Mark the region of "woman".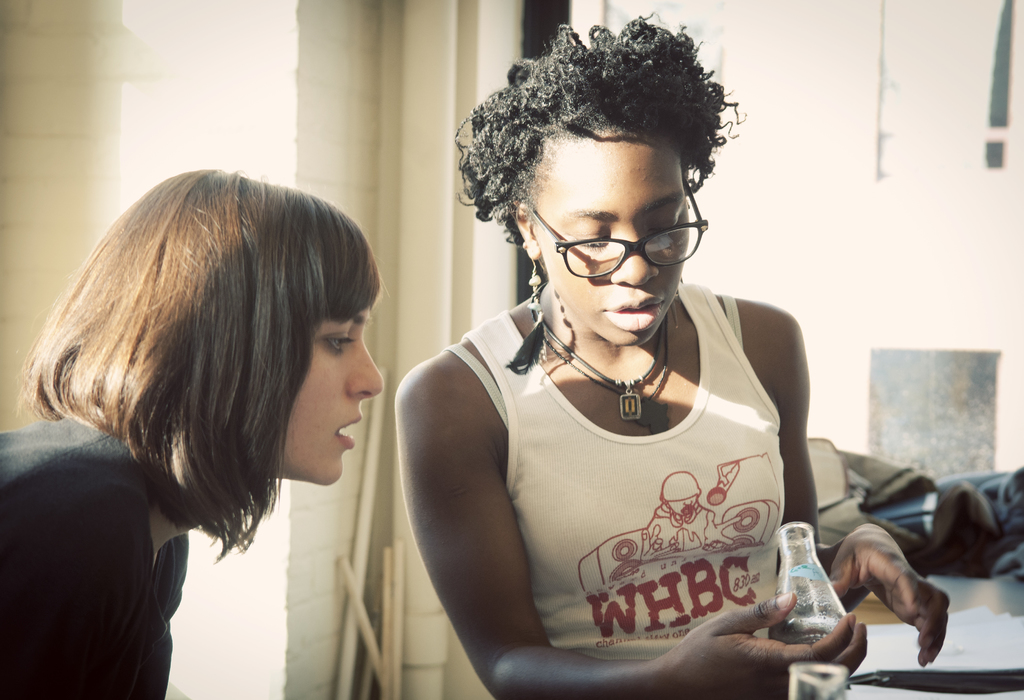
Region: select_region(395, 13, 954, 699).
